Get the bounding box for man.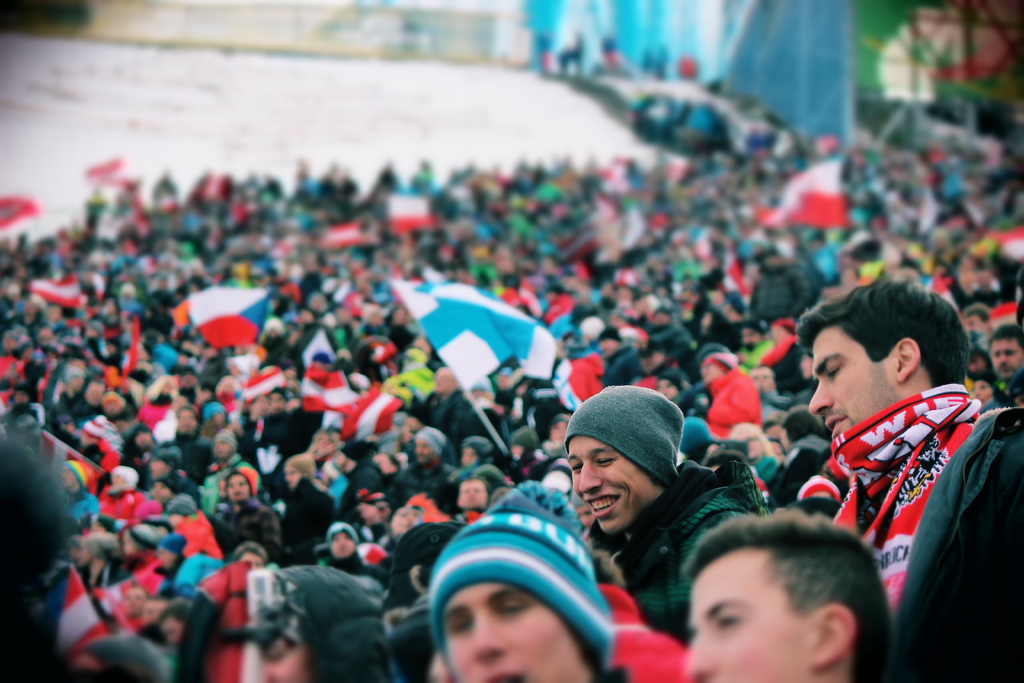
{"left": 596, "top": 324, "right": 649, "bottom": 388}.
